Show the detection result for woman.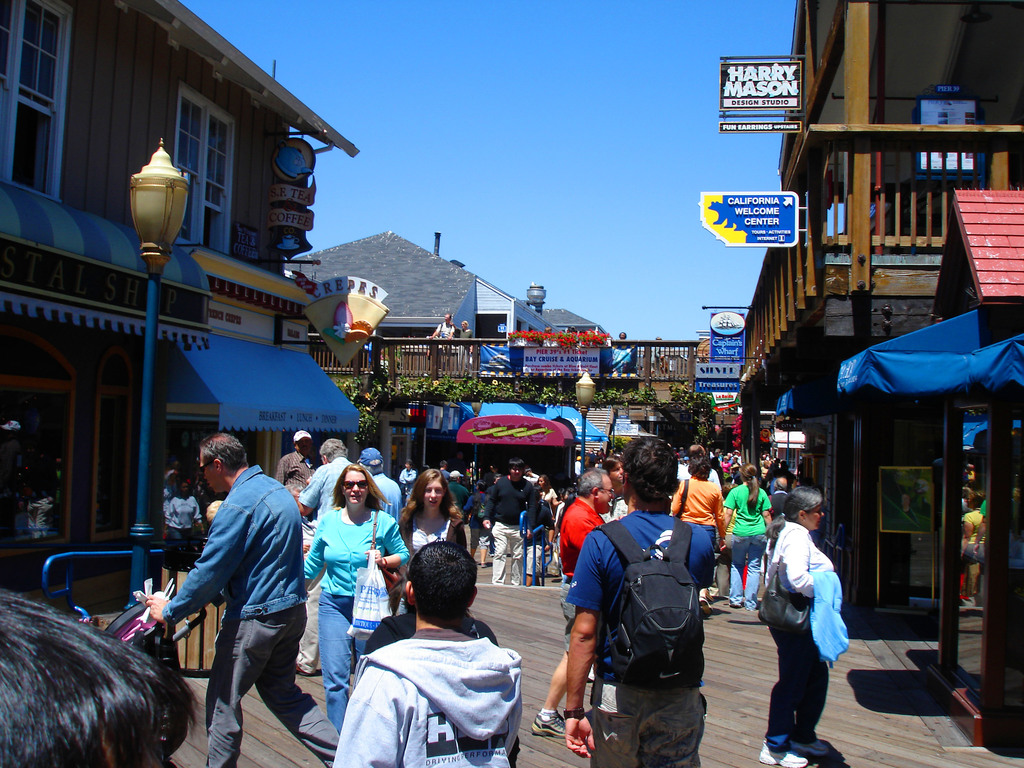
box=[757, 485, 849, 767].
